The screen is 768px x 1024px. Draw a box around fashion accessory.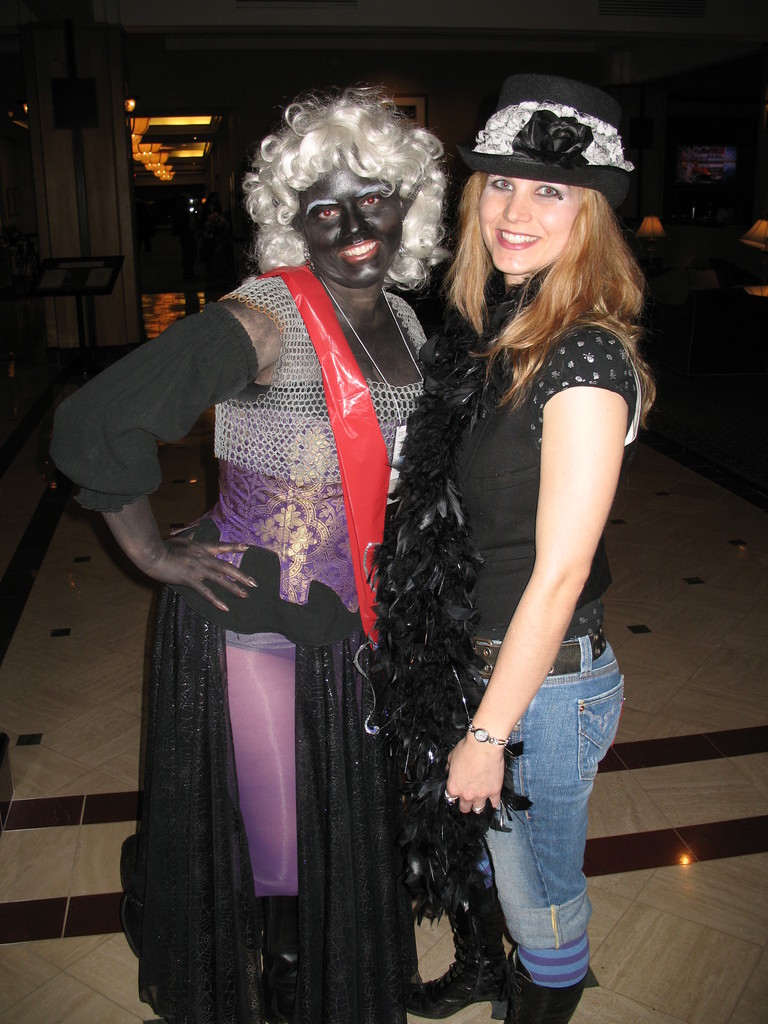
locate(444, 792, 460, 804).
